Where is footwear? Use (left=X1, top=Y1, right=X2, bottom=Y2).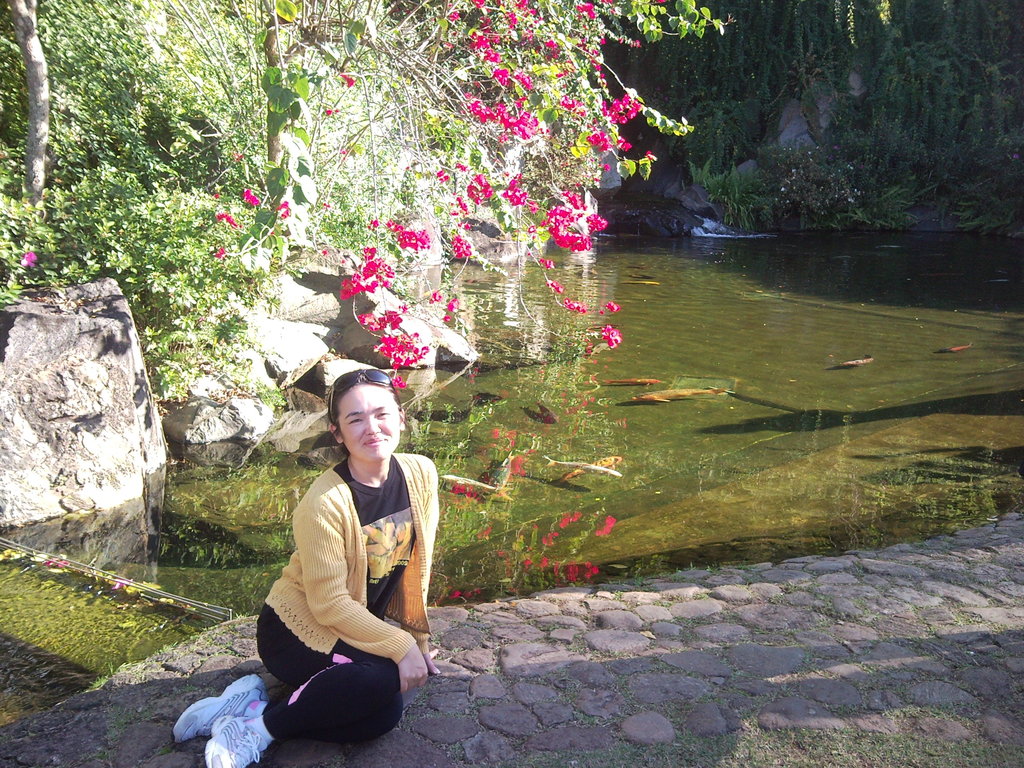
(left=173, top=678, right=266, bottom=748).
